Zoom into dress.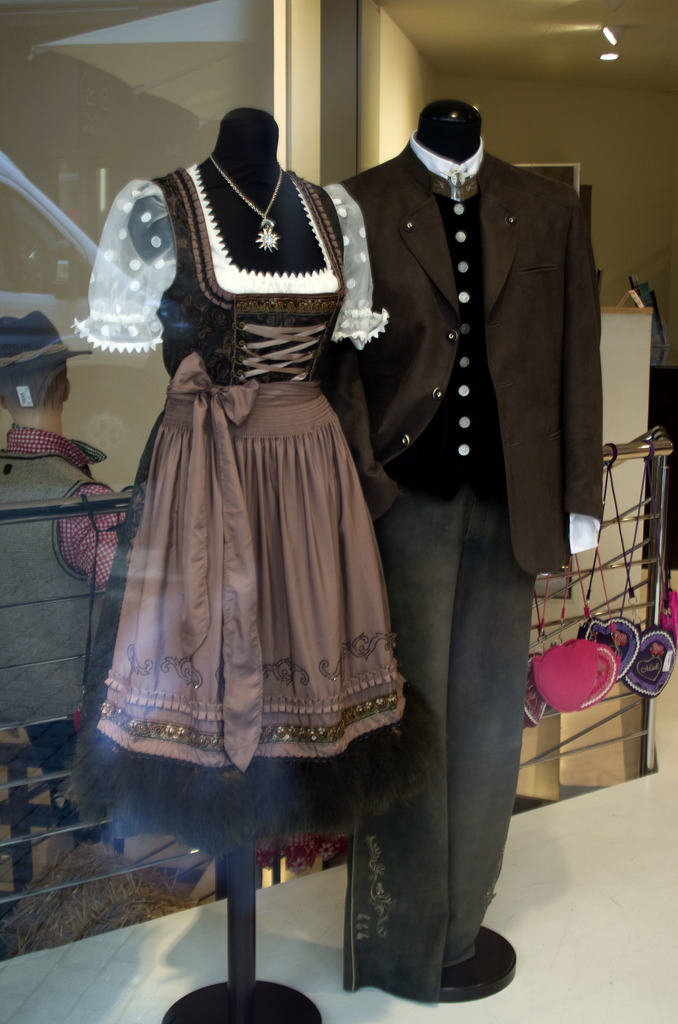
Zoom target: left=72, top=158, right=405, bottom=770.
